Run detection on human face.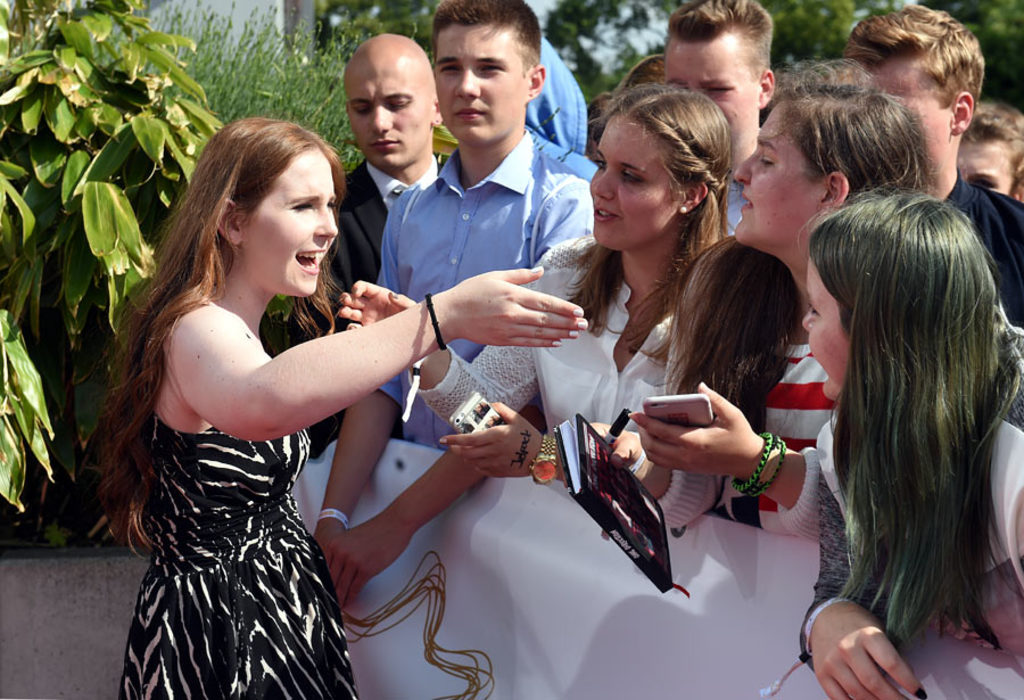
Result: bbox(586, 109, 678, 248).
